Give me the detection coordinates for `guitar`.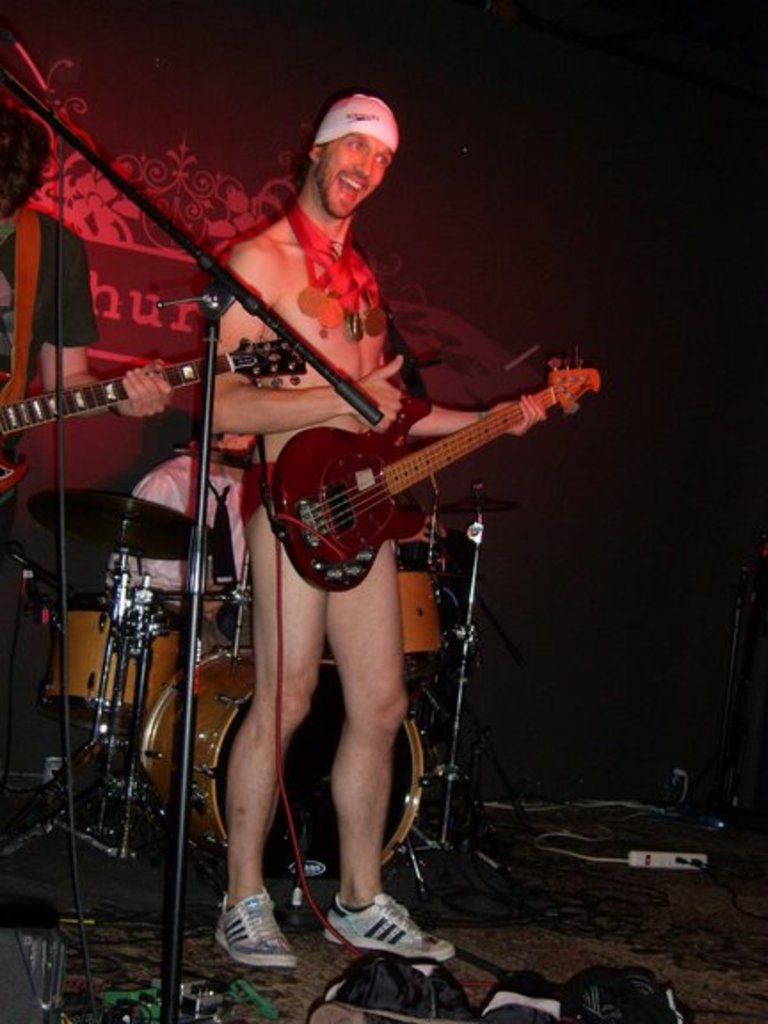
233:343:596:594.
